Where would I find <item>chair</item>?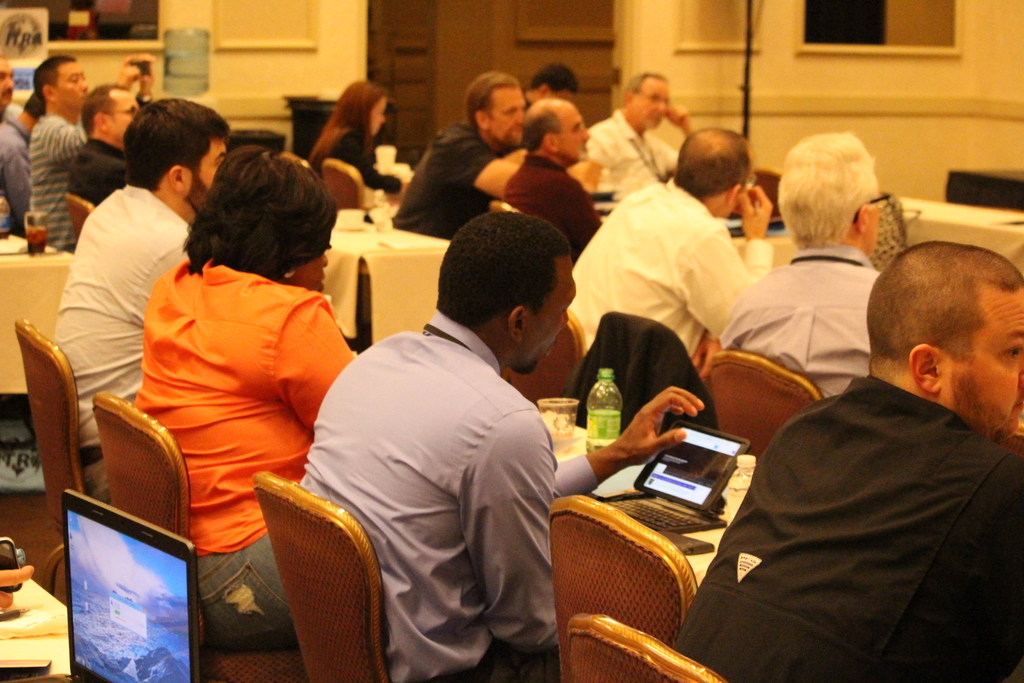
At crop(735, 168, 785, 213).
